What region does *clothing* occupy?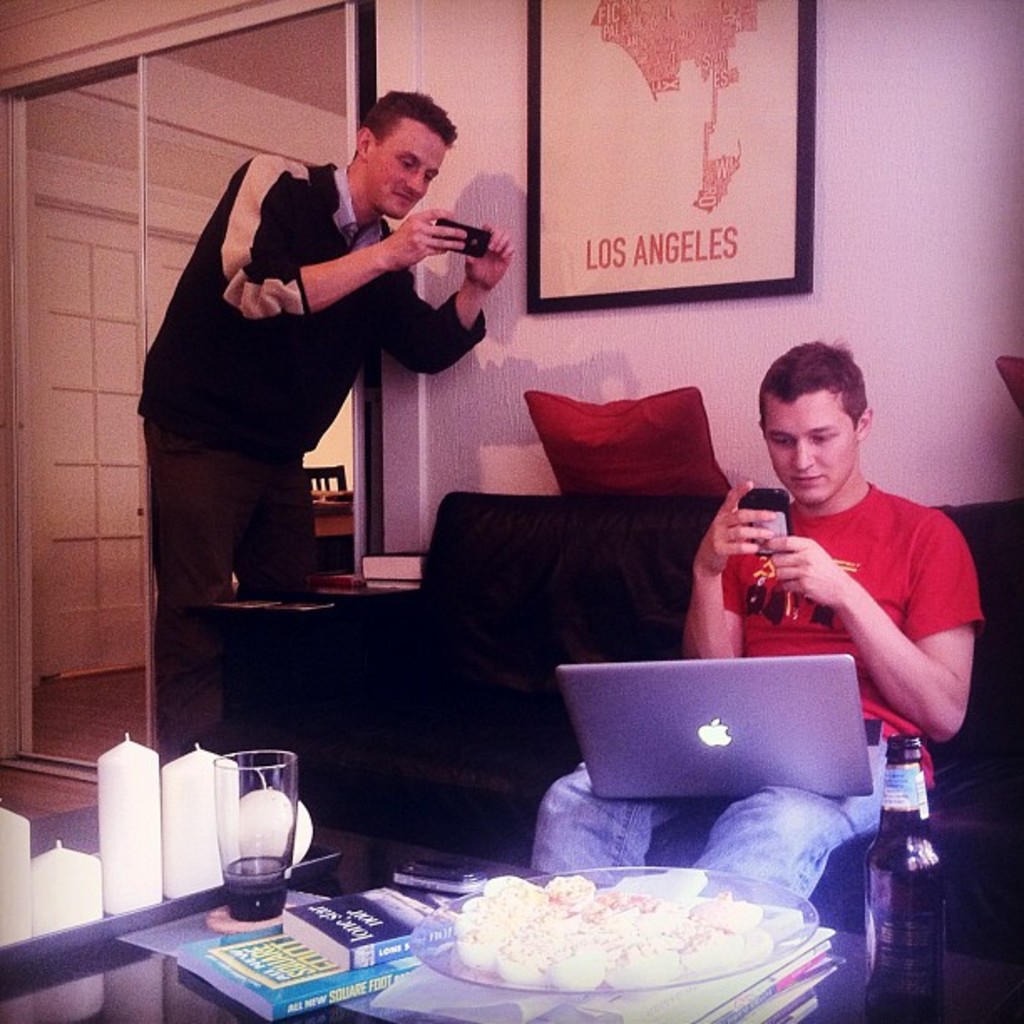
540:484:982:910.
